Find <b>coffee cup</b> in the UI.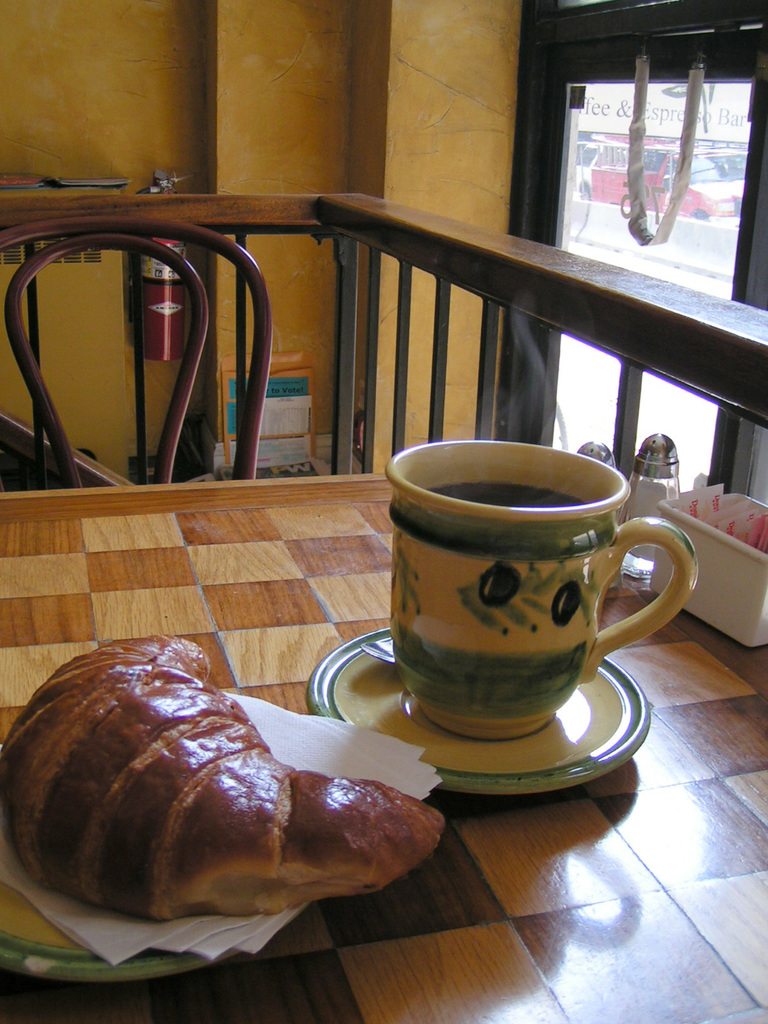
UI element at 381,433,704,748.
